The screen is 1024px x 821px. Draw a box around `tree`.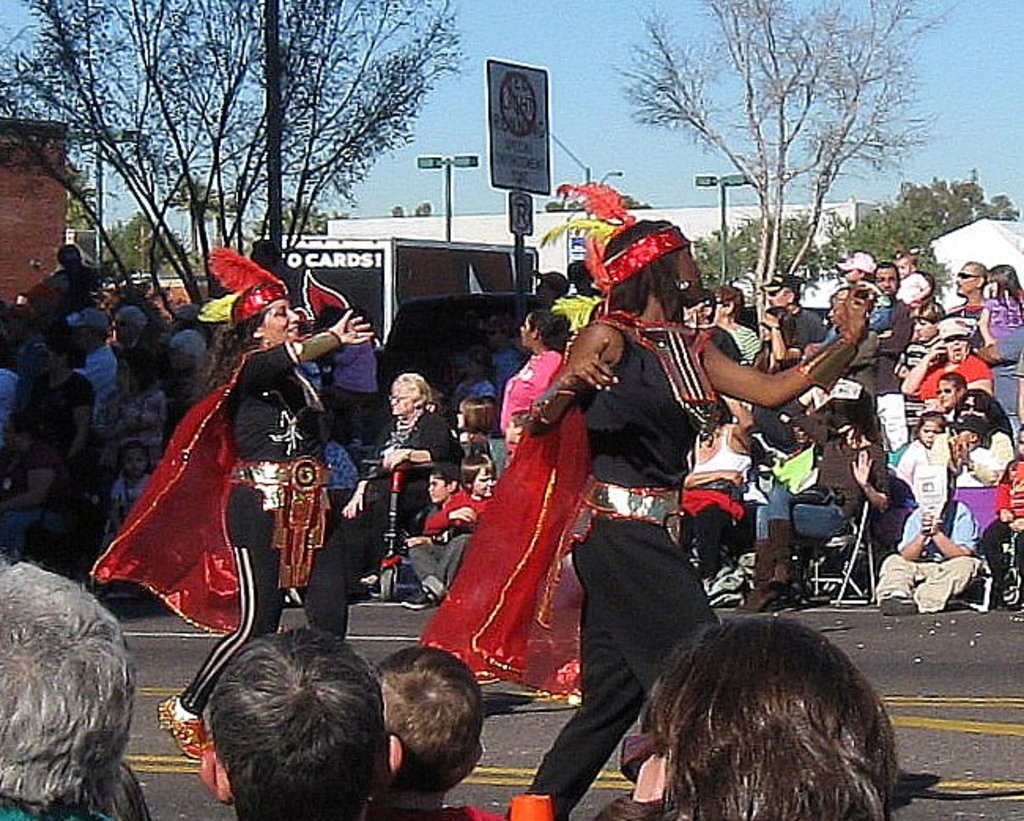
region(265, 197, 337, 233).
